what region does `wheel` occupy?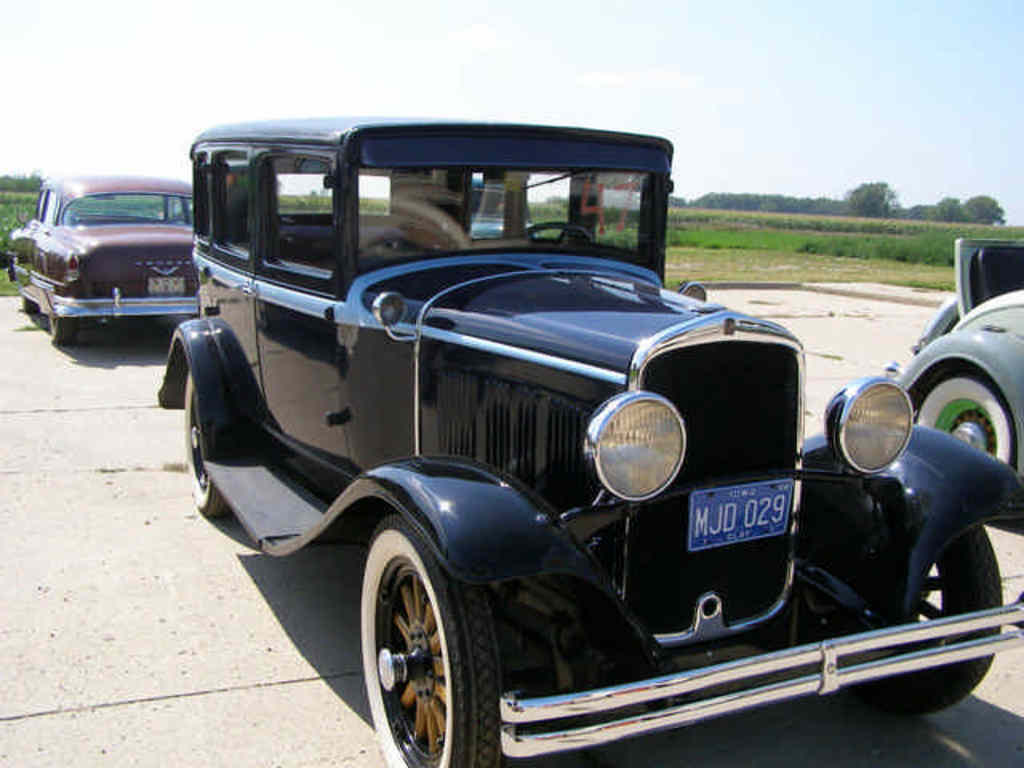
[181, 368, 235, 518].
